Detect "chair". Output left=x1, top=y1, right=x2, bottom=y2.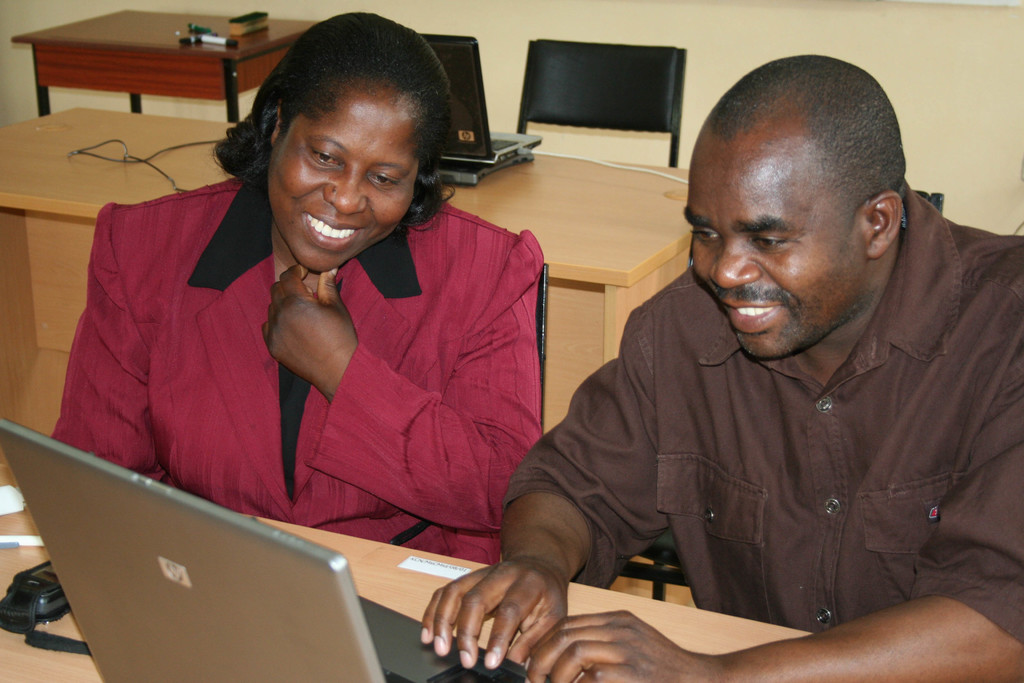
left=617, top=188, right=948, bottom=605.
